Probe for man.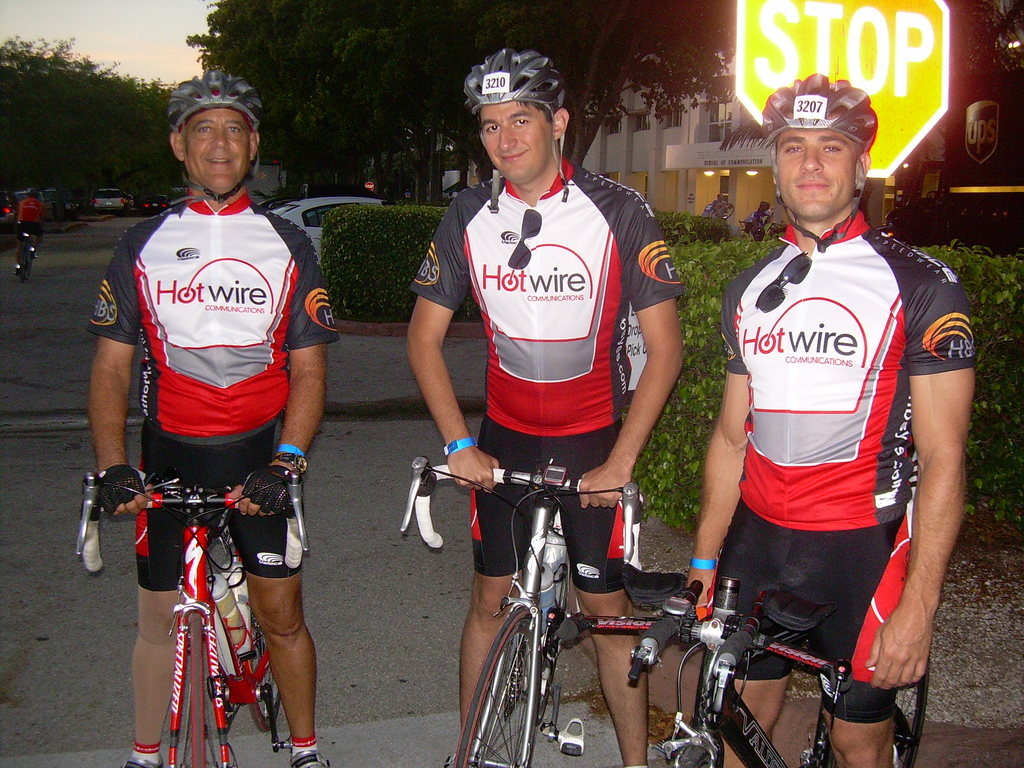
Probe result: locate(405, 48, 685, 767).
